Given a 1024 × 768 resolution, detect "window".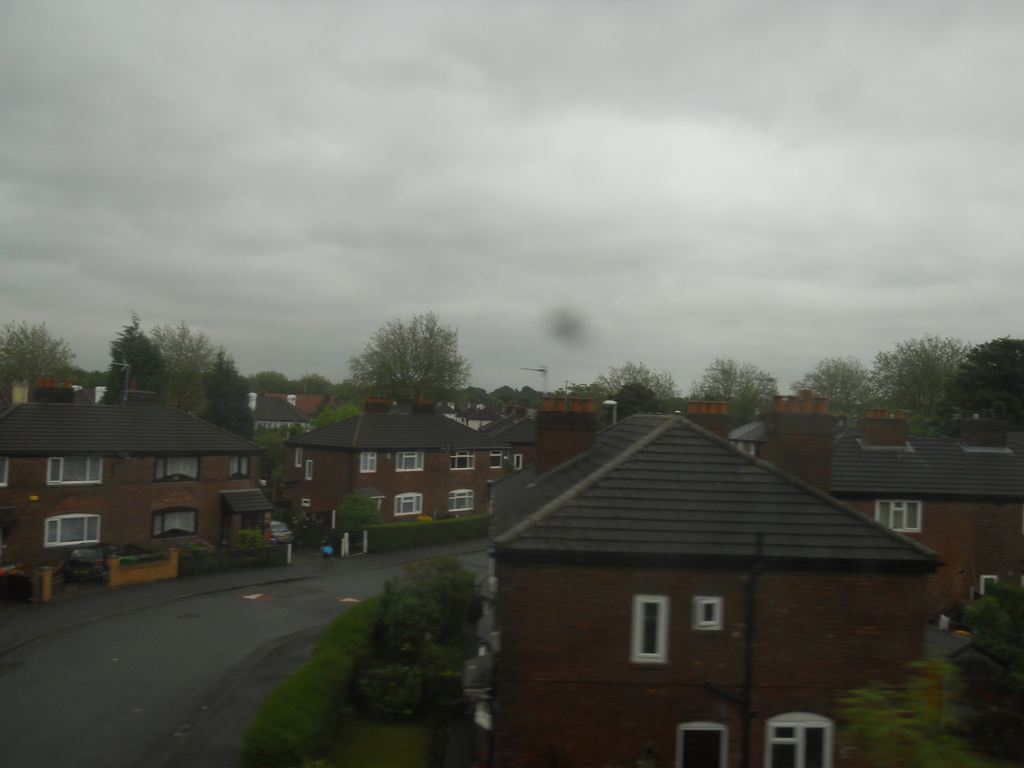
box=[877, 500, 924, 534].
